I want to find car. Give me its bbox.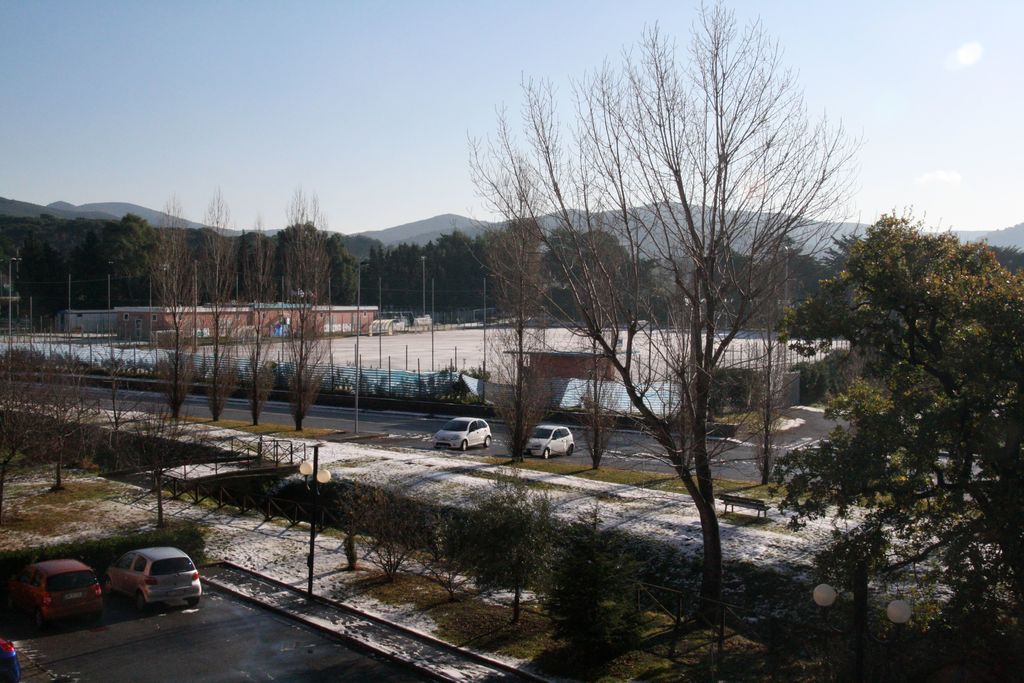
(x1=530, y1=423, x2=570, y2=461).
